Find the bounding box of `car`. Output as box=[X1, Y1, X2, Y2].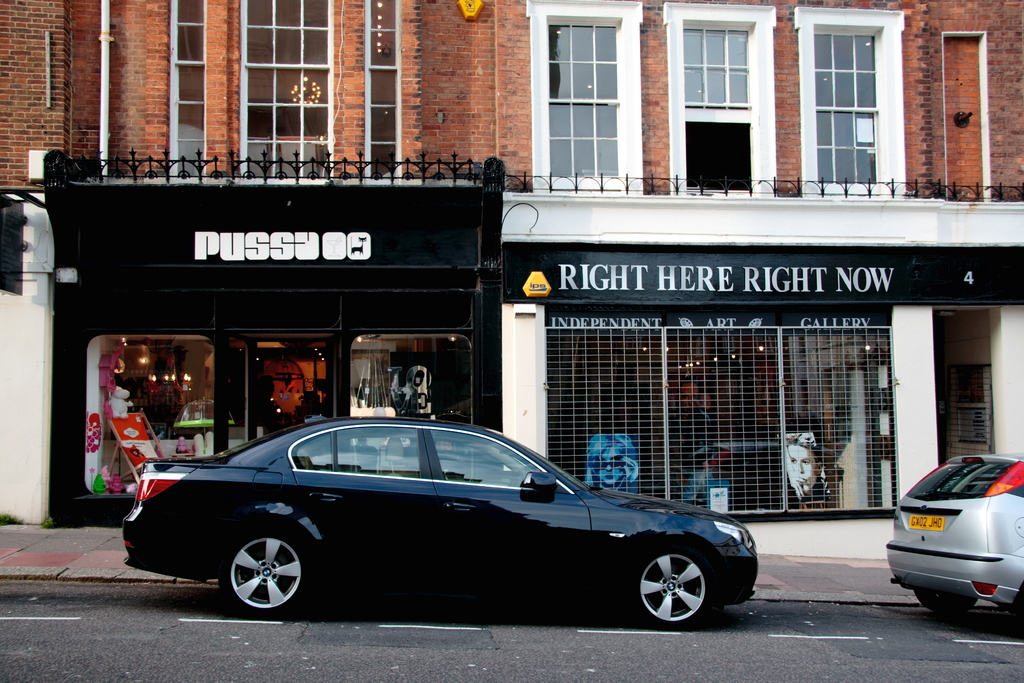
box=[887, 454, 1023, 632].
